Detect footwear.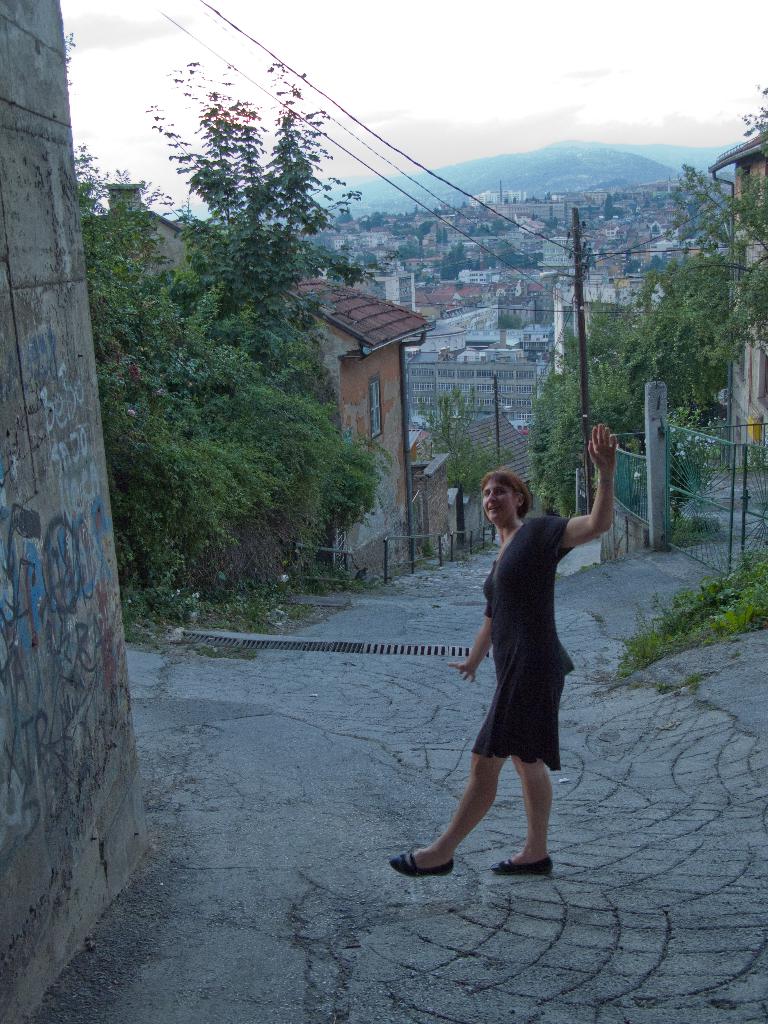
Detected at (491, 856, 552, 874).
